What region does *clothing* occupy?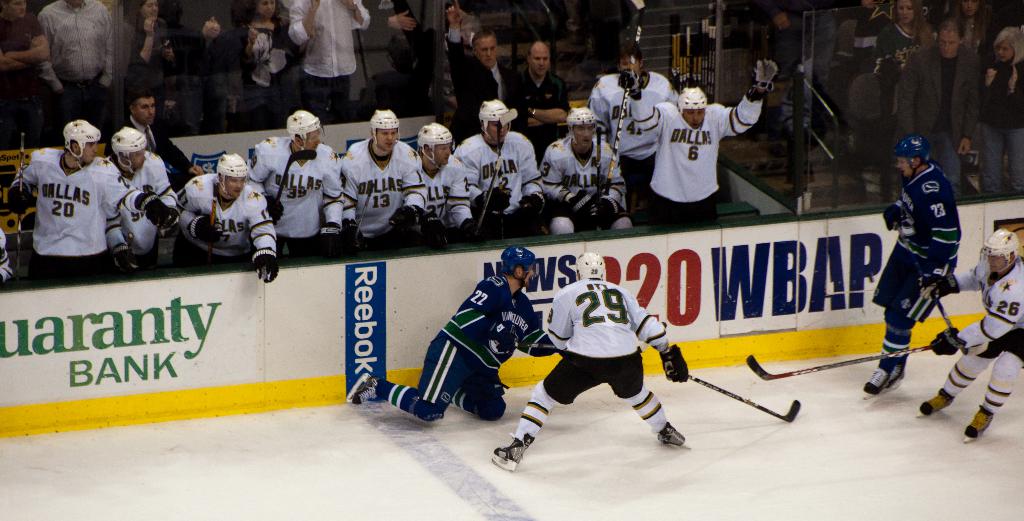
[32,2,125,104].
